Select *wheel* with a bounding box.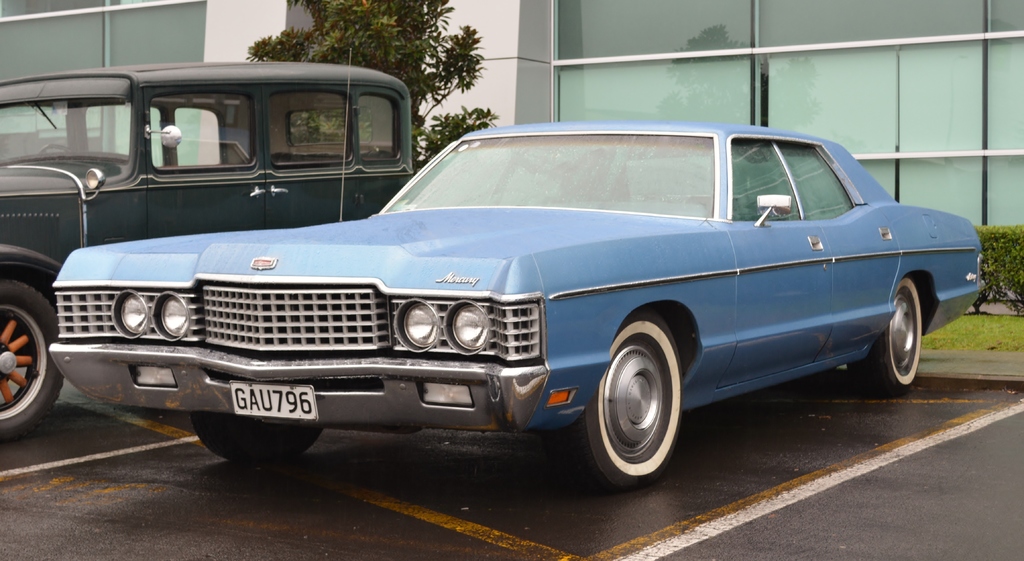
l=0, t=274, r=65, b=444.
